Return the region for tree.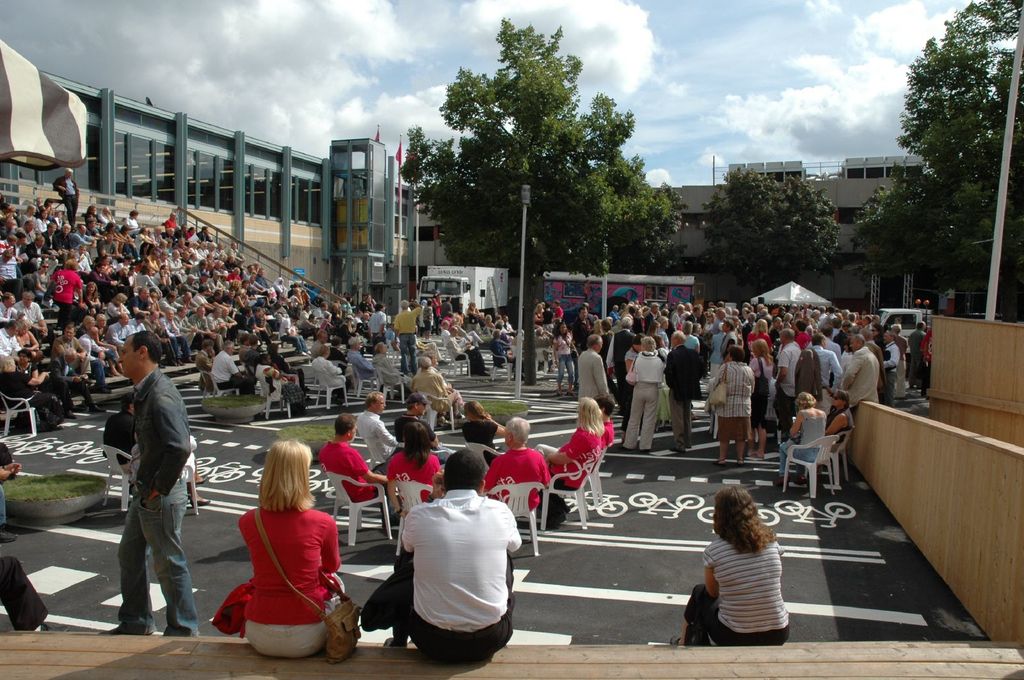
[874,0,1023,319].
